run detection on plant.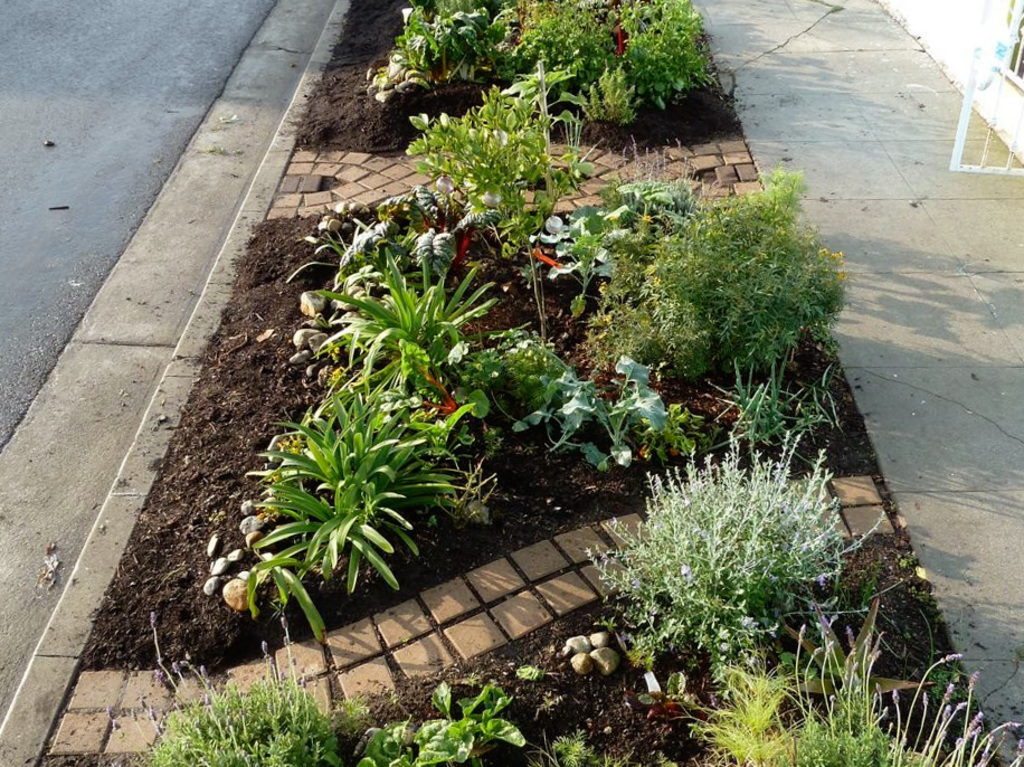
Result: x1=707 y1=350 x2=840 y2=455.
